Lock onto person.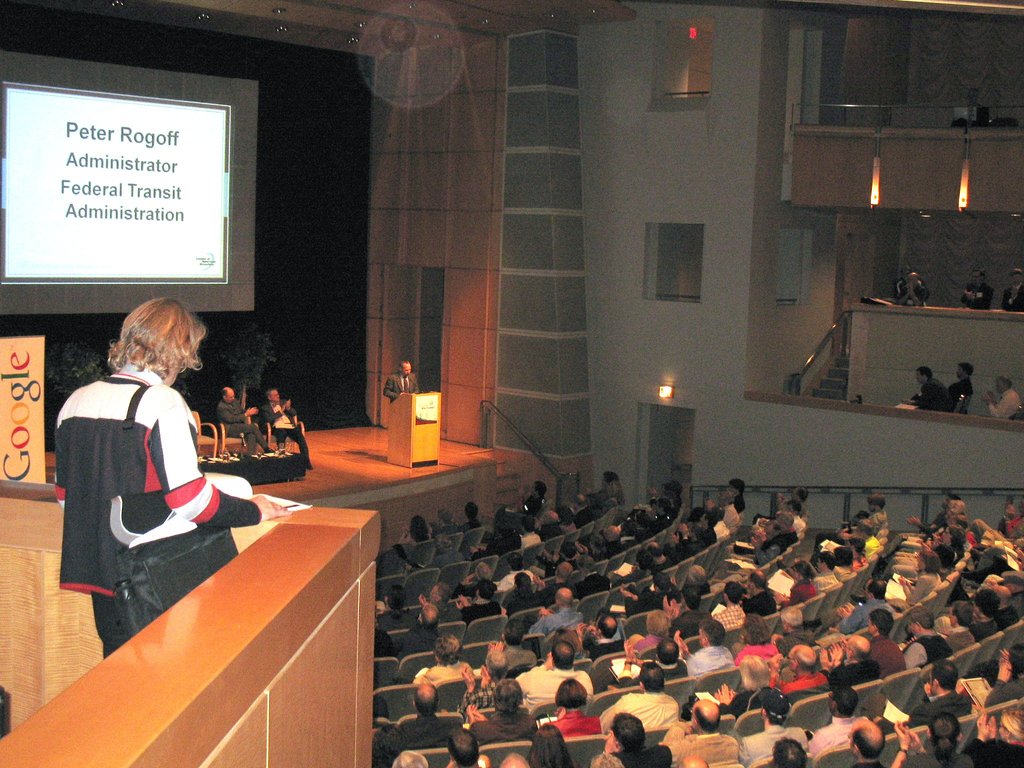
Locked: 63/285/239/657.
